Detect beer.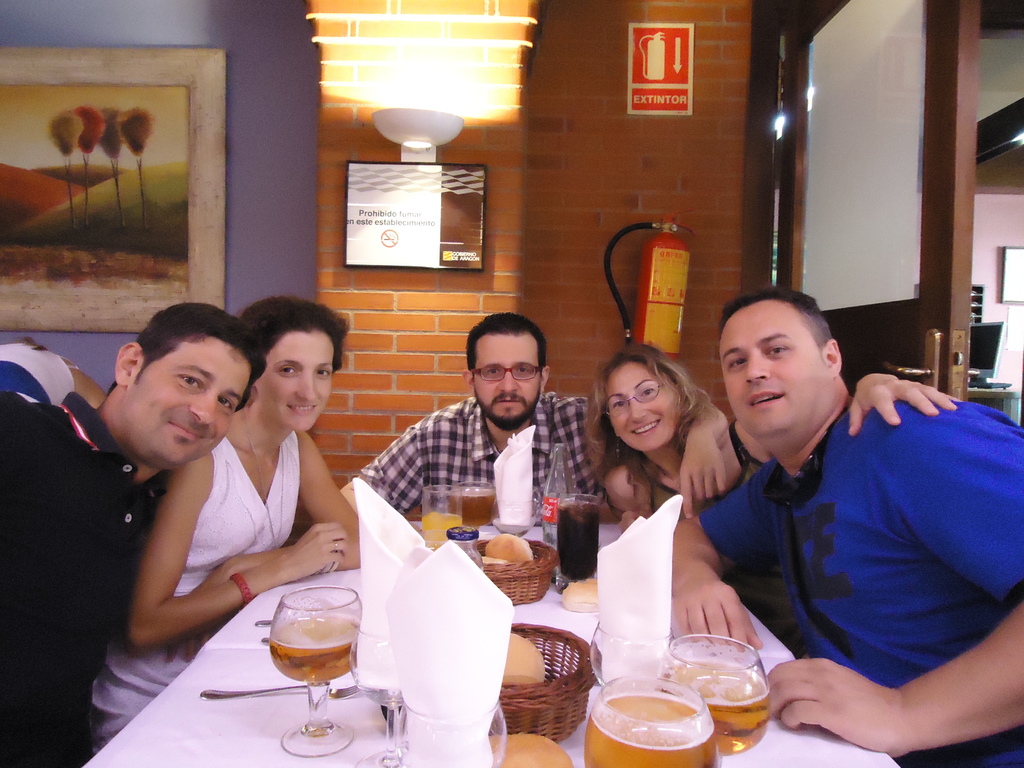
Detected at region(580, 696, 717, 767).
